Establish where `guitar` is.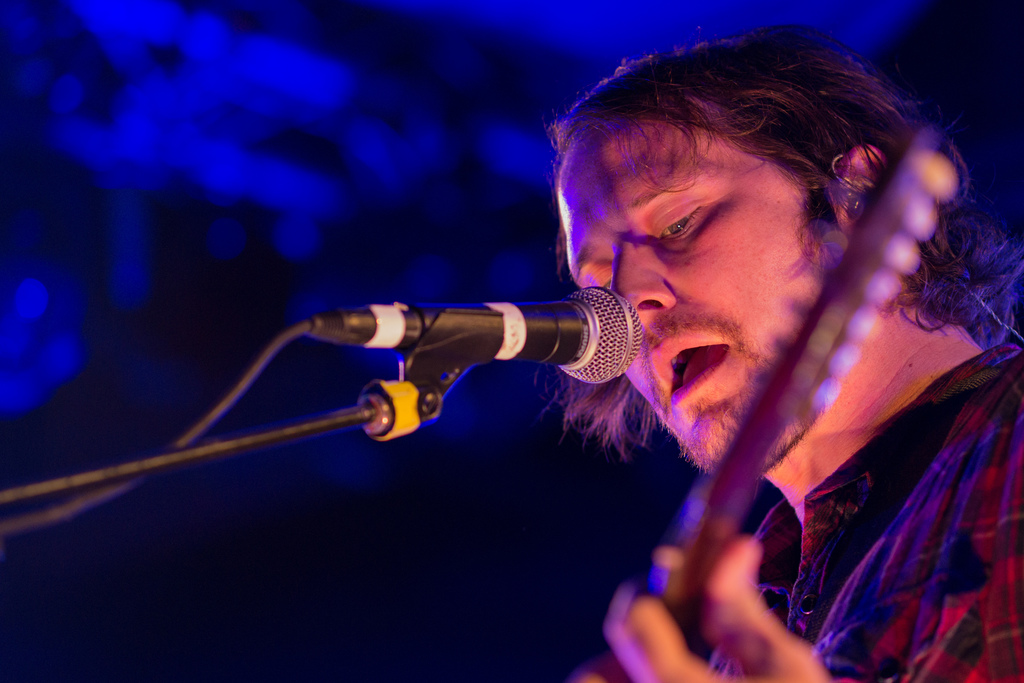
Established at crop(606, 128, 966, 682).
